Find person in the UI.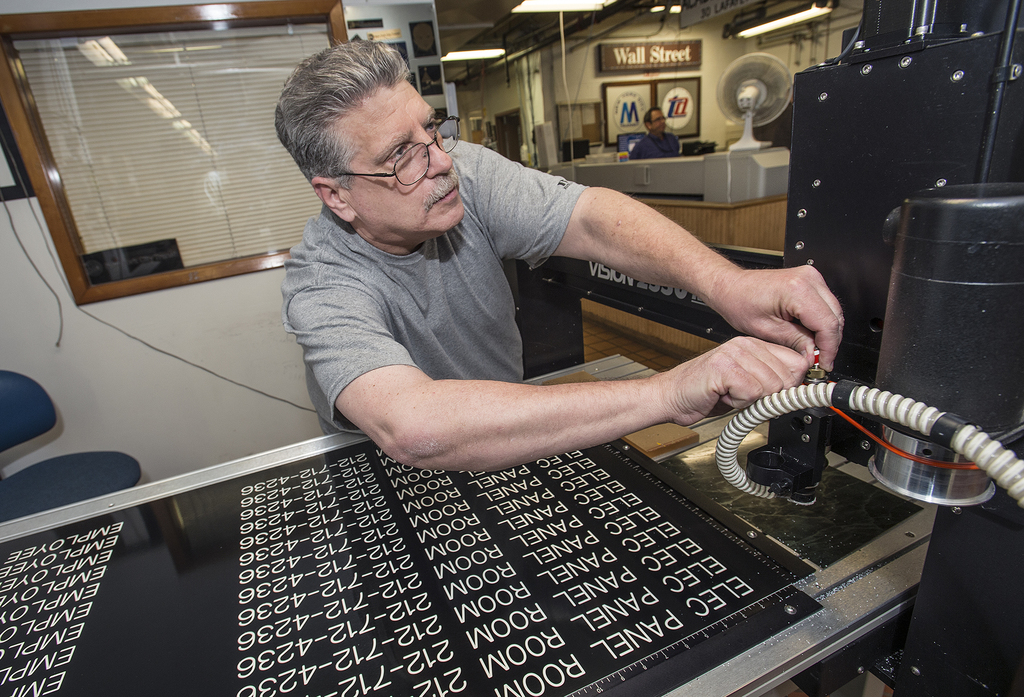
UI element at box(275, 35, 857, 473).
